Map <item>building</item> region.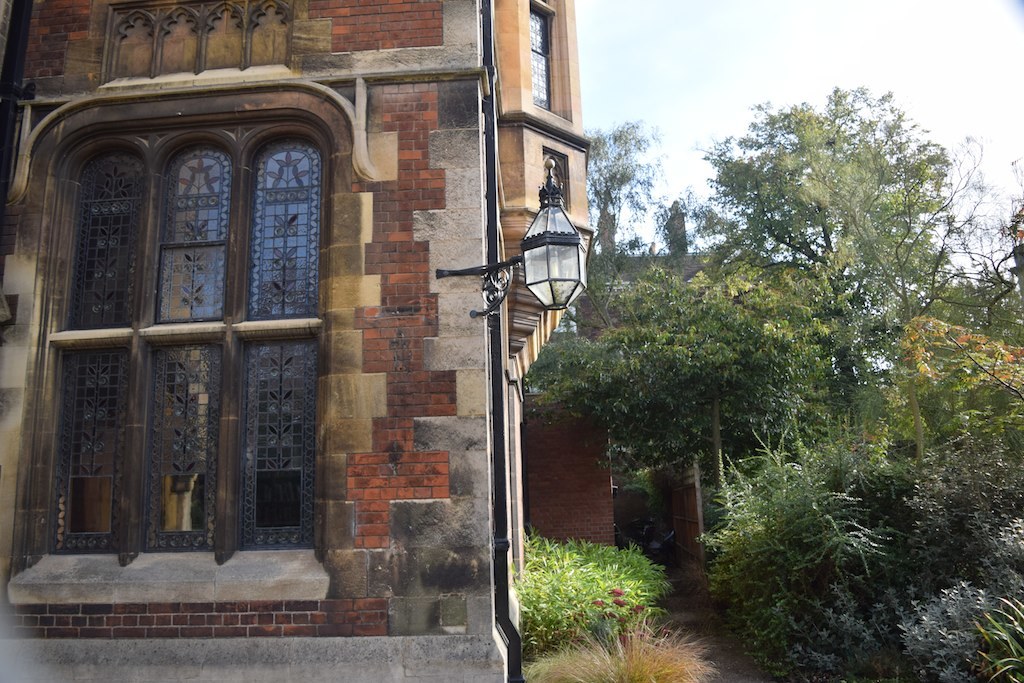
Mapped to 0,0,593,682.
